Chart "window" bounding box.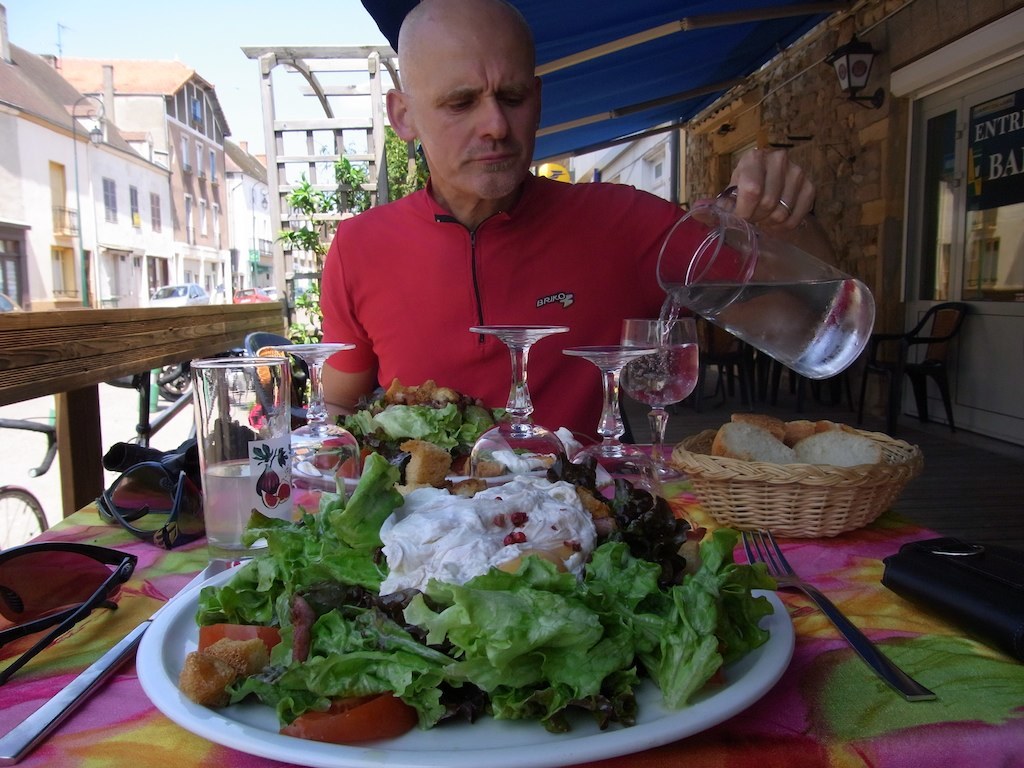
Charted: bbox(196, 142, 212, 175).
